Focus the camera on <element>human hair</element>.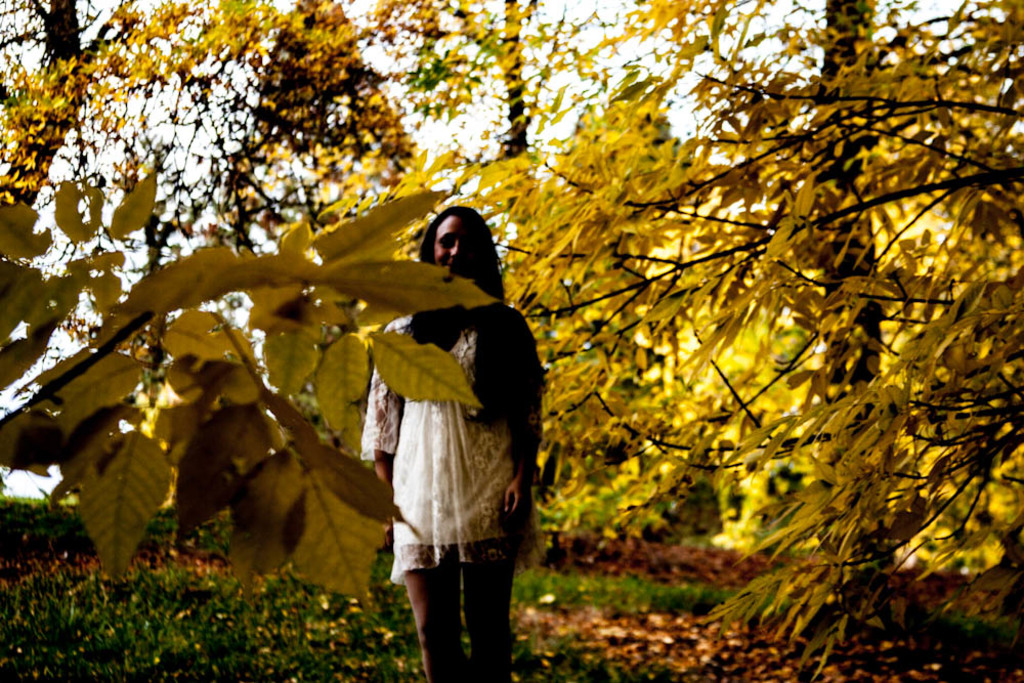
Focus region: x1=397 y1=195 x2=525 y2=577.
